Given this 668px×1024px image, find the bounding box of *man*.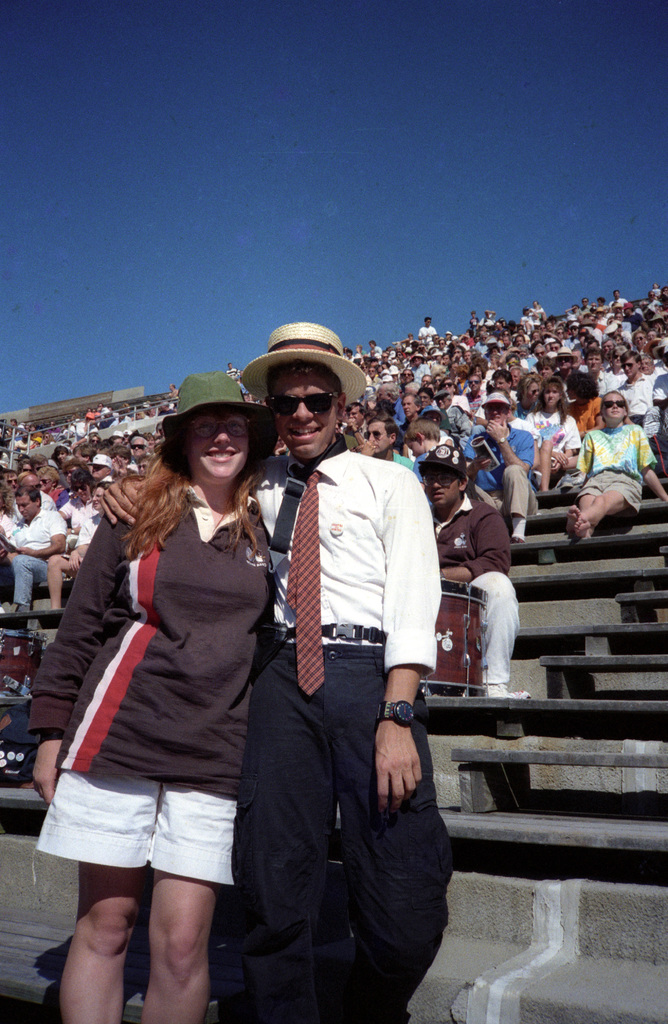
[left=101, top=325, right=458, bottom=1023].
